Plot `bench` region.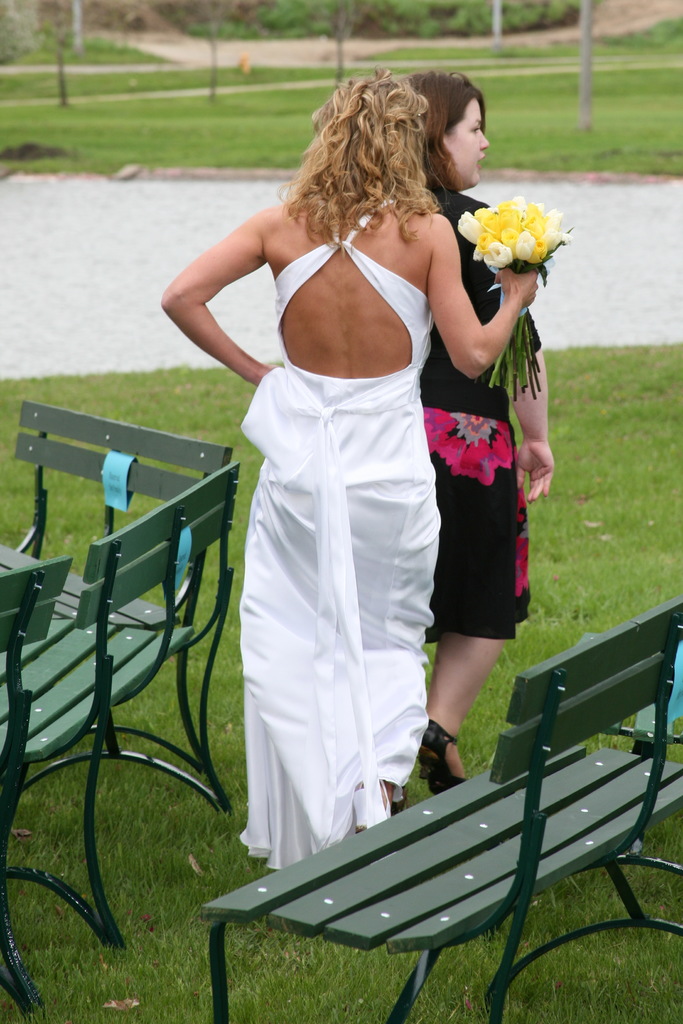
Plotted at box=[0, 557, 70, 1016].
